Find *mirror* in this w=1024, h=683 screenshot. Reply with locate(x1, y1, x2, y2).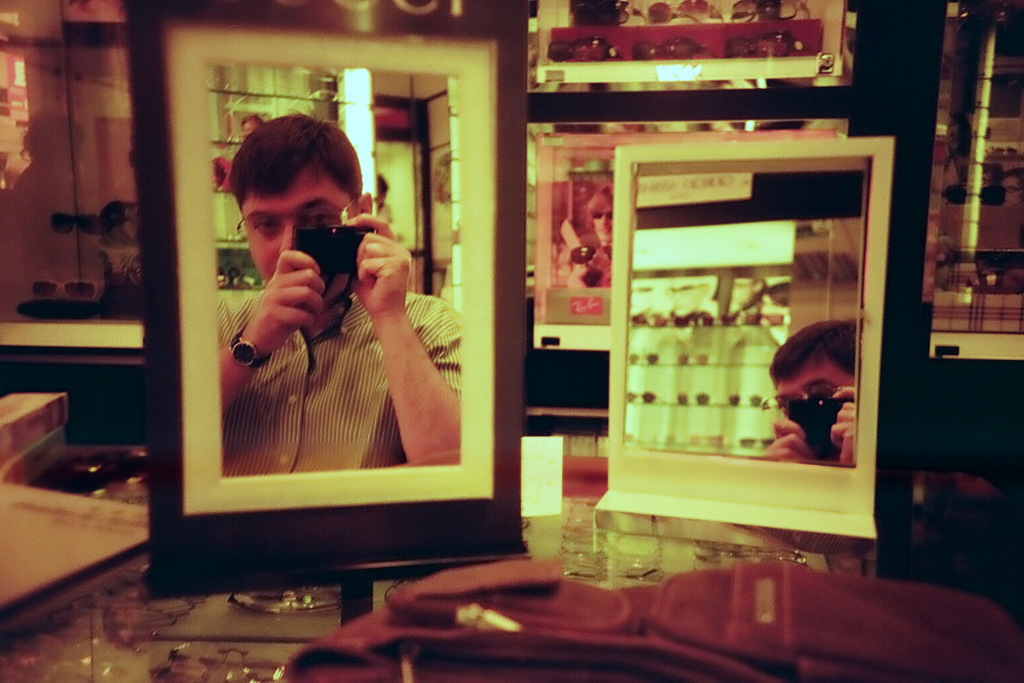
locate(209, 64, 461, 476).
